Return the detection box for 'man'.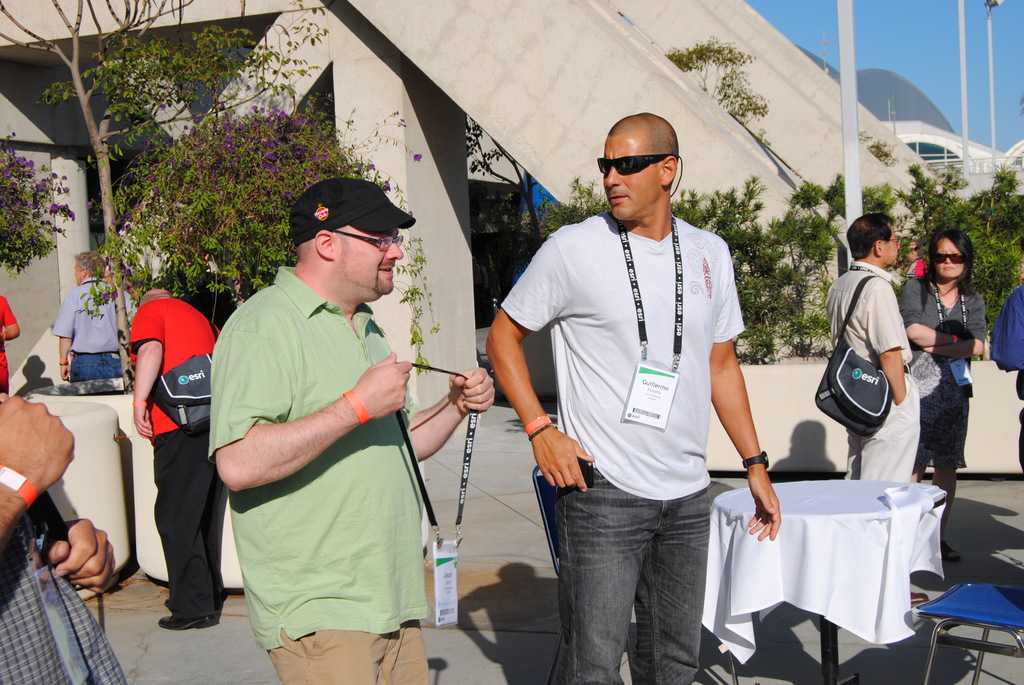
507,109,778,684.
